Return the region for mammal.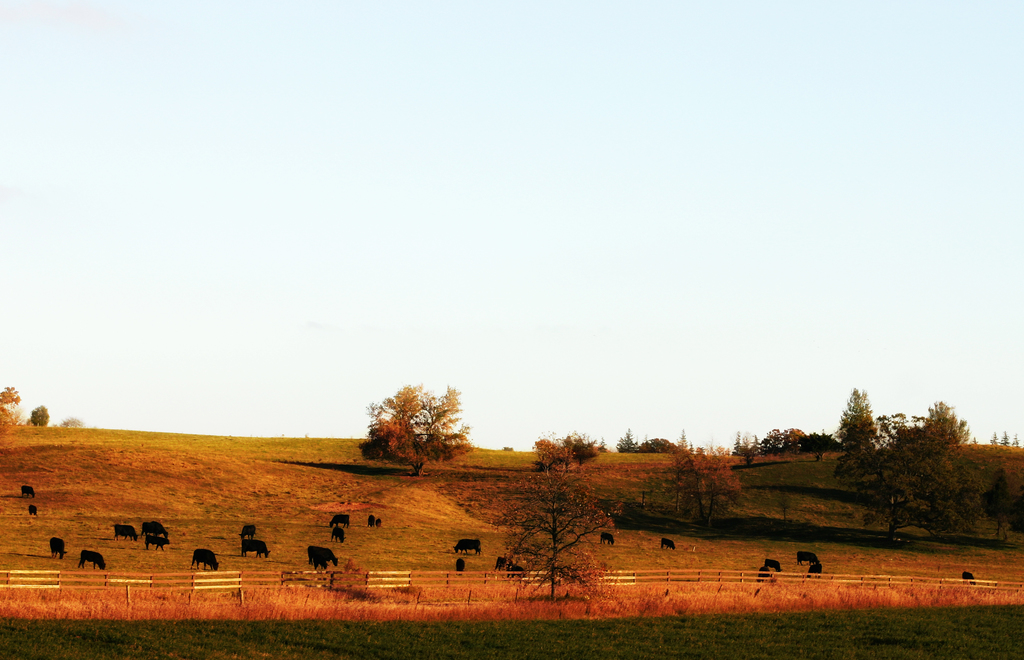
[left=505, top=561, right=530, bottom=580].
